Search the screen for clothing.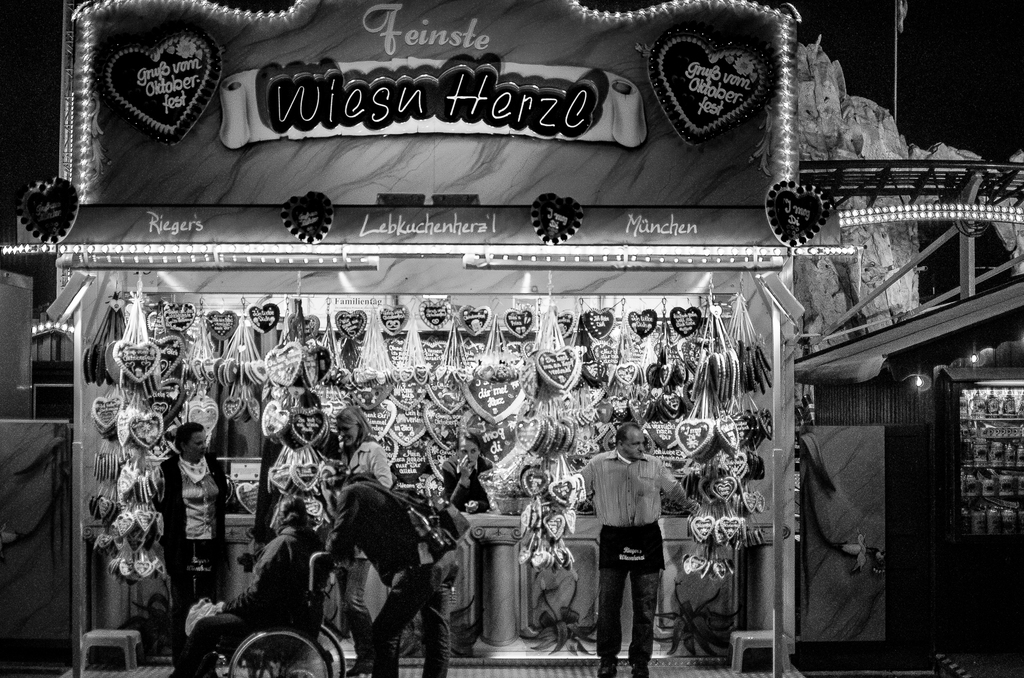
Found at Rect(444, 456, 499, 517).
